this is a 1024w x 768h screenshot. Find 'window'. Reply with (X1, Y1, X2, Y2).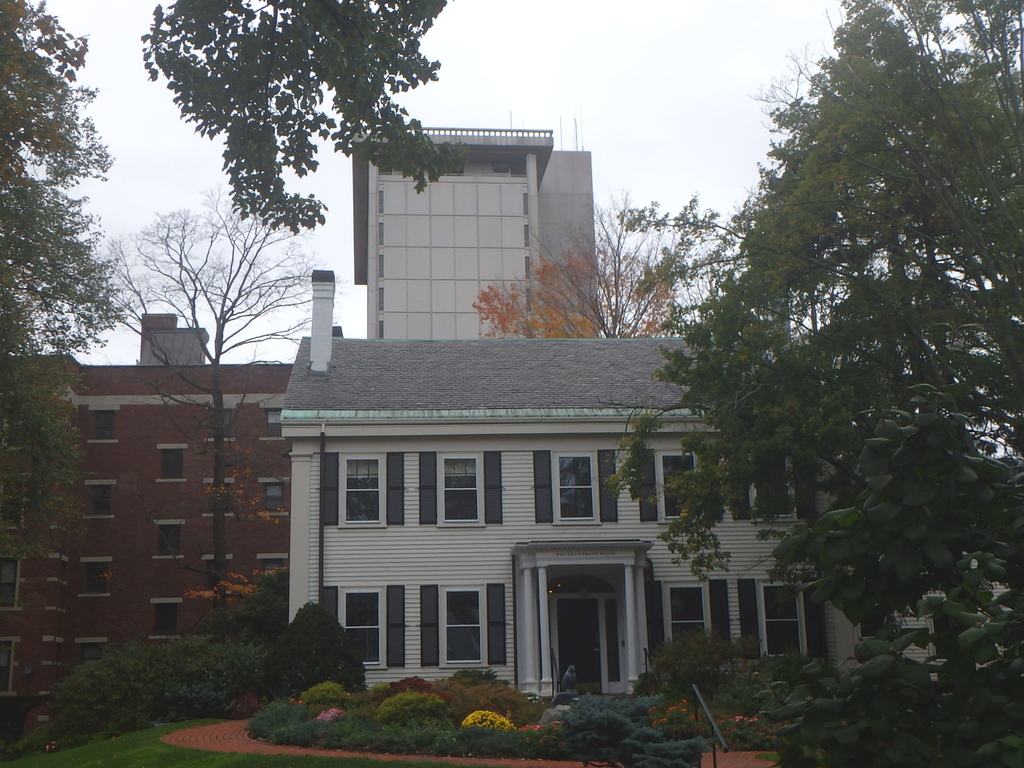
(653, 448, 706, 525).
